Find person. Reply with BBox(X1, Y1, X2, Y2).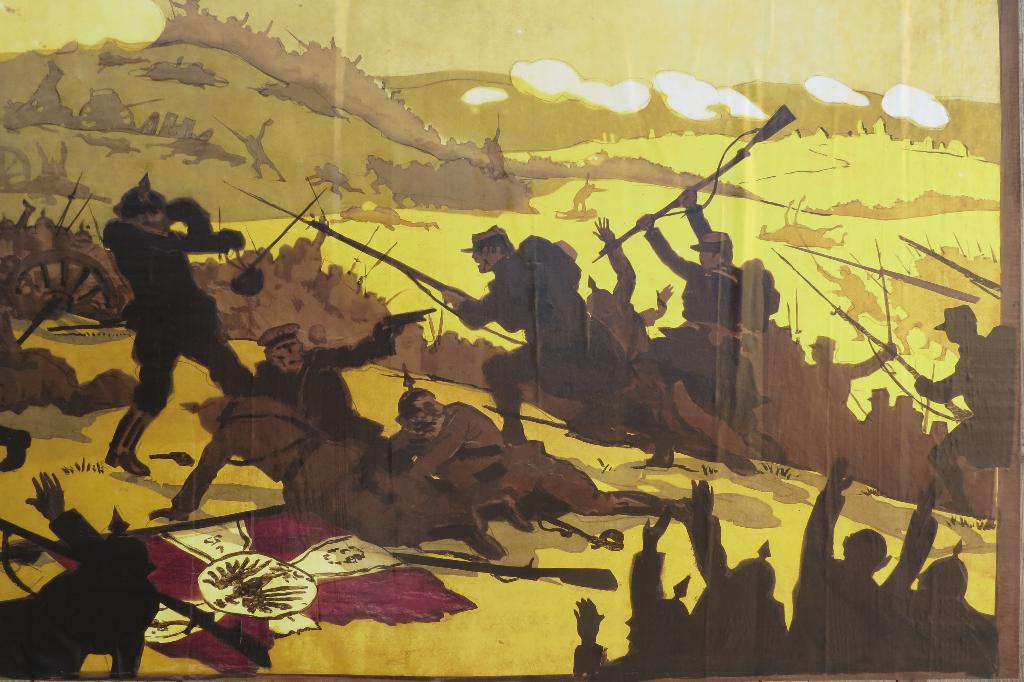
BBox(452, 223, 687, 473).
